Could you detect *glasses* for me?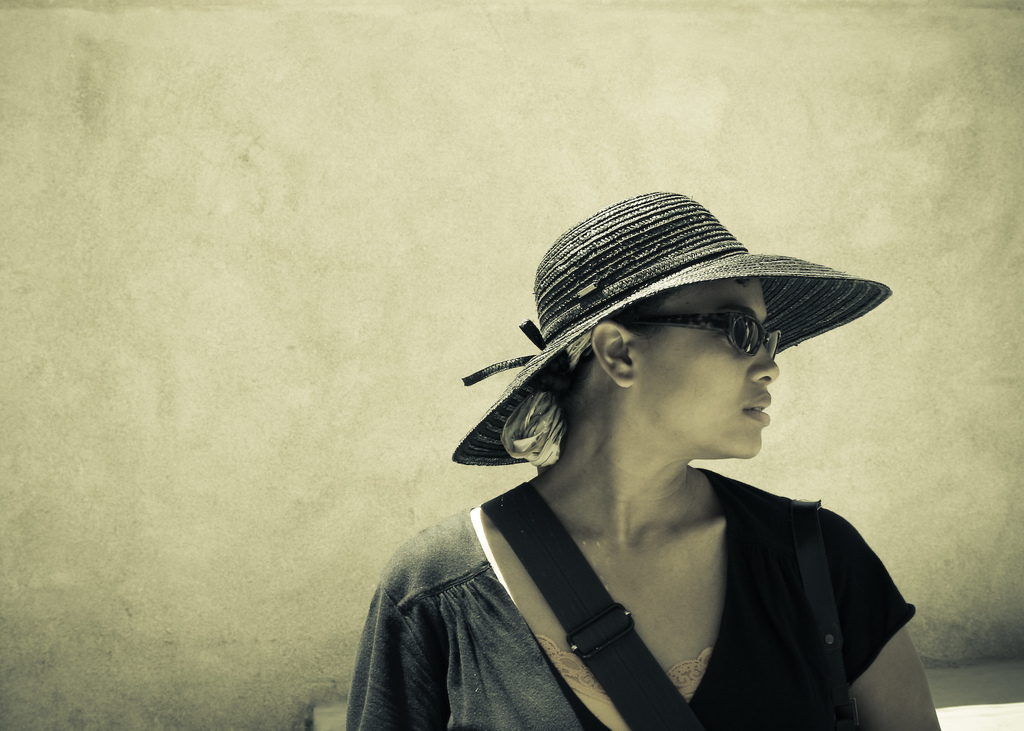
Detection result: bbox=[609, 309, 782, 359].
